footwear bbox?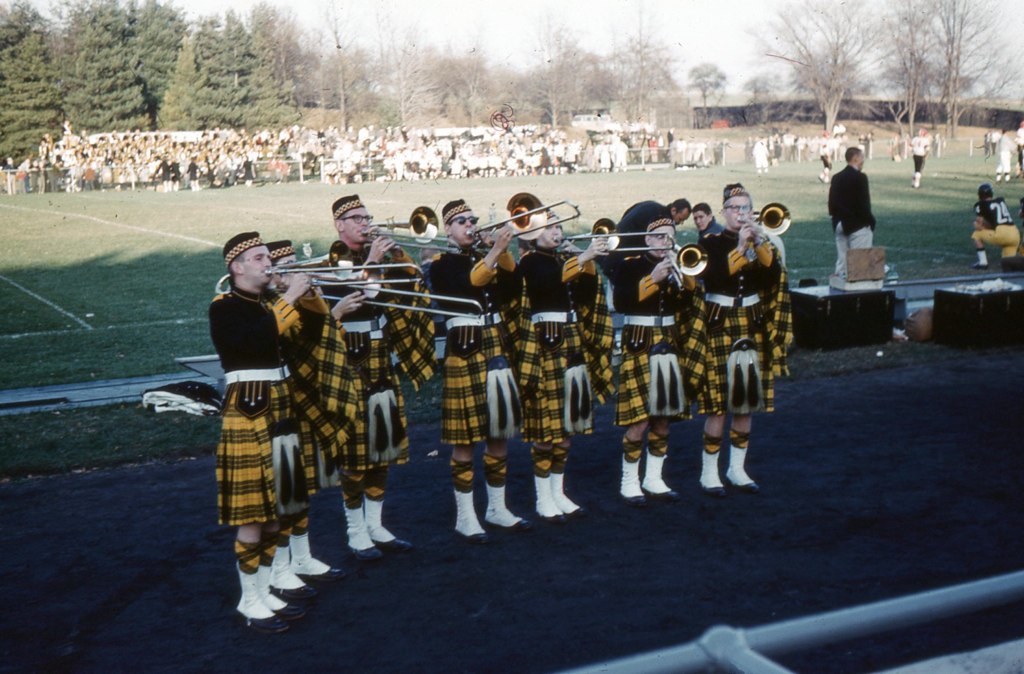
bbox=[349, 545, 381, 556]
